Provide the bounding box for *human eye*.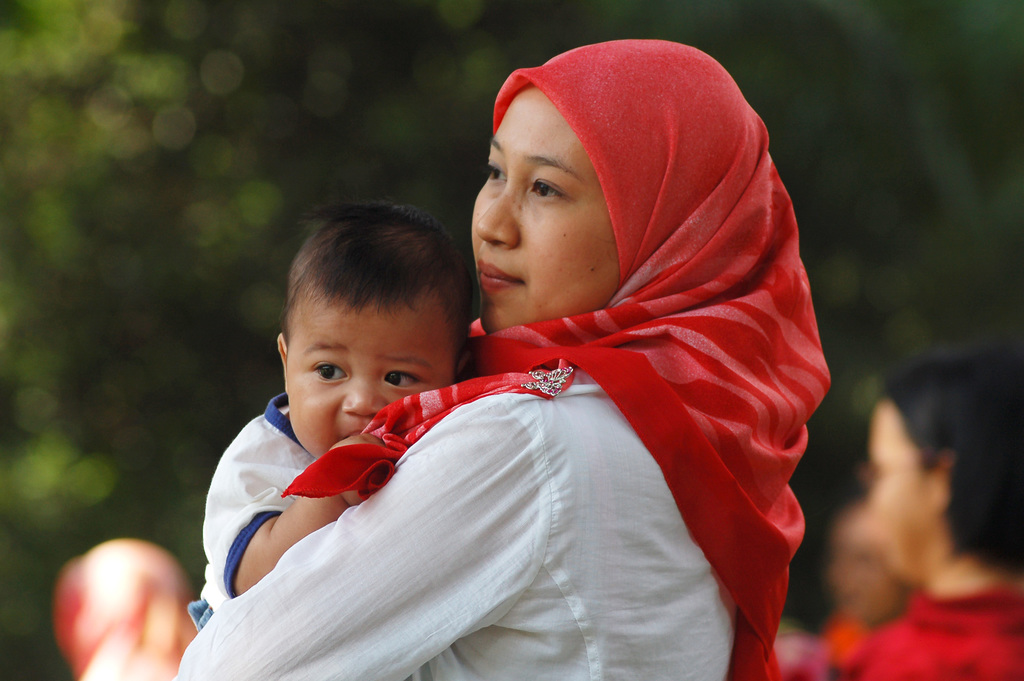
[485, 161, 510, 186].
